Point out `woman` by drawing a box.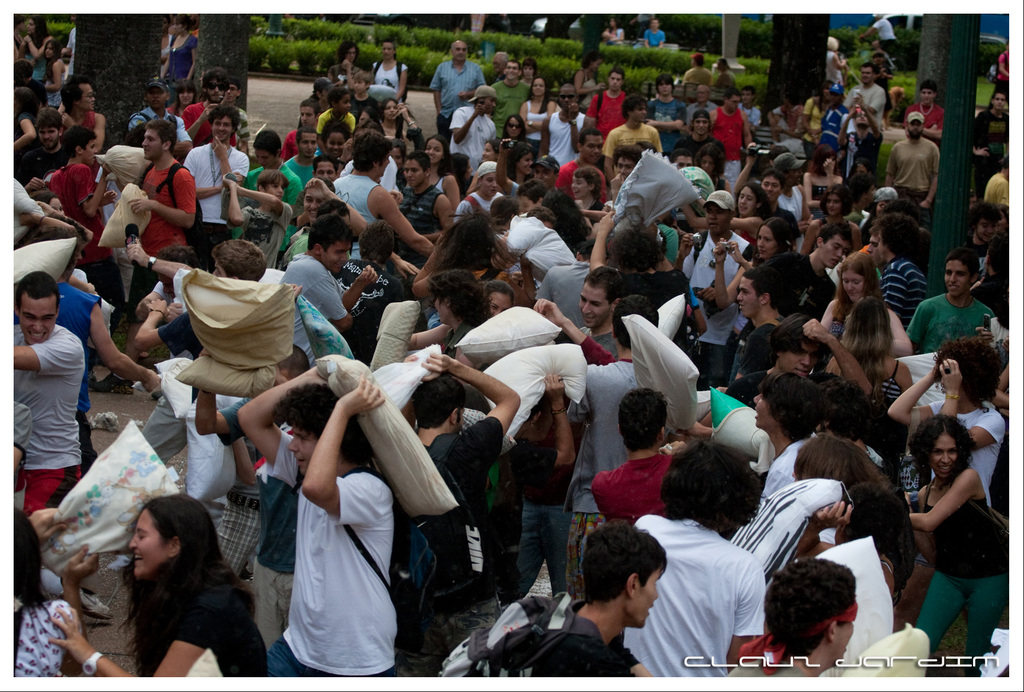
region(429, 263, 488, 348).
